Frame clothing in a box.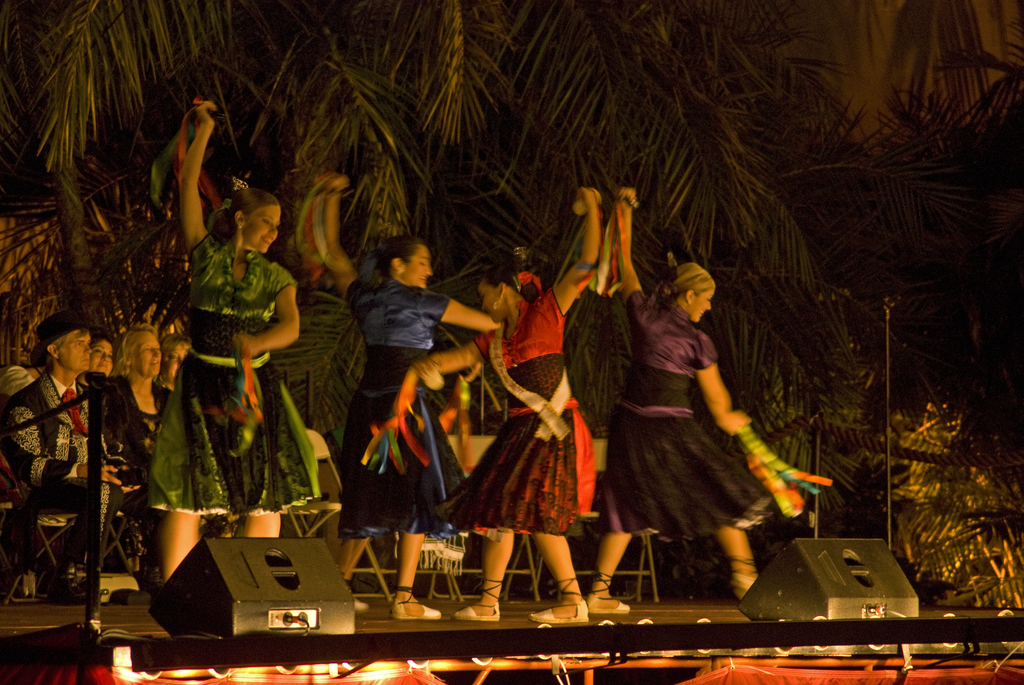
330,252,461,554.
